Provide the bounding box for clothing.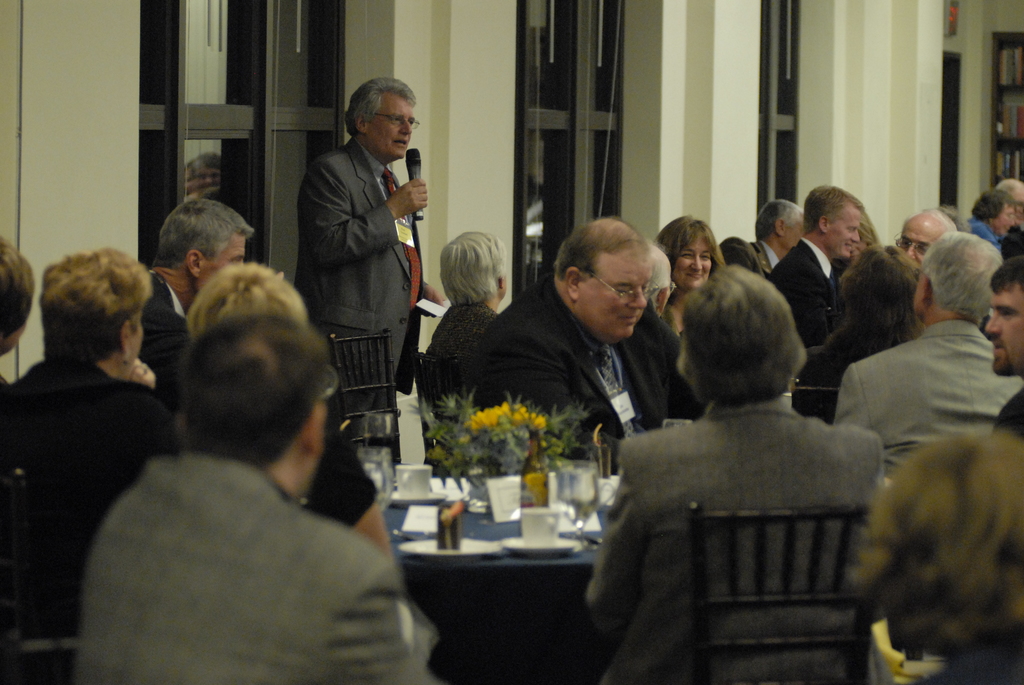
(x1=151, y1=269, x2=181, y2=369).
